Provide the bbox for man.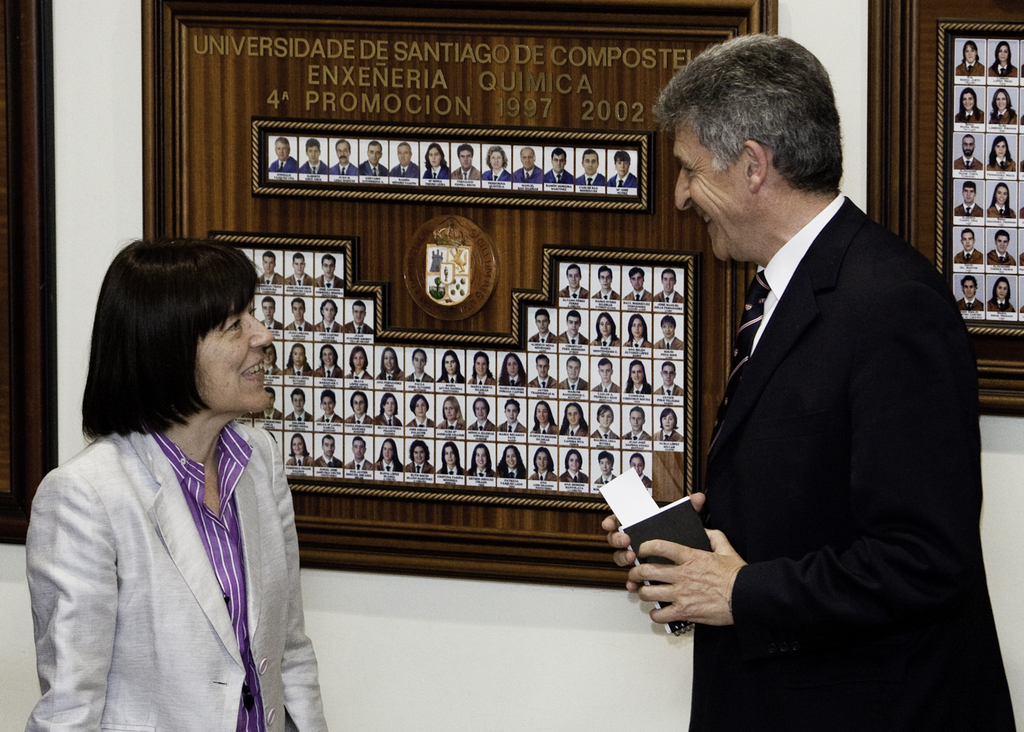
651 270 683 305.
